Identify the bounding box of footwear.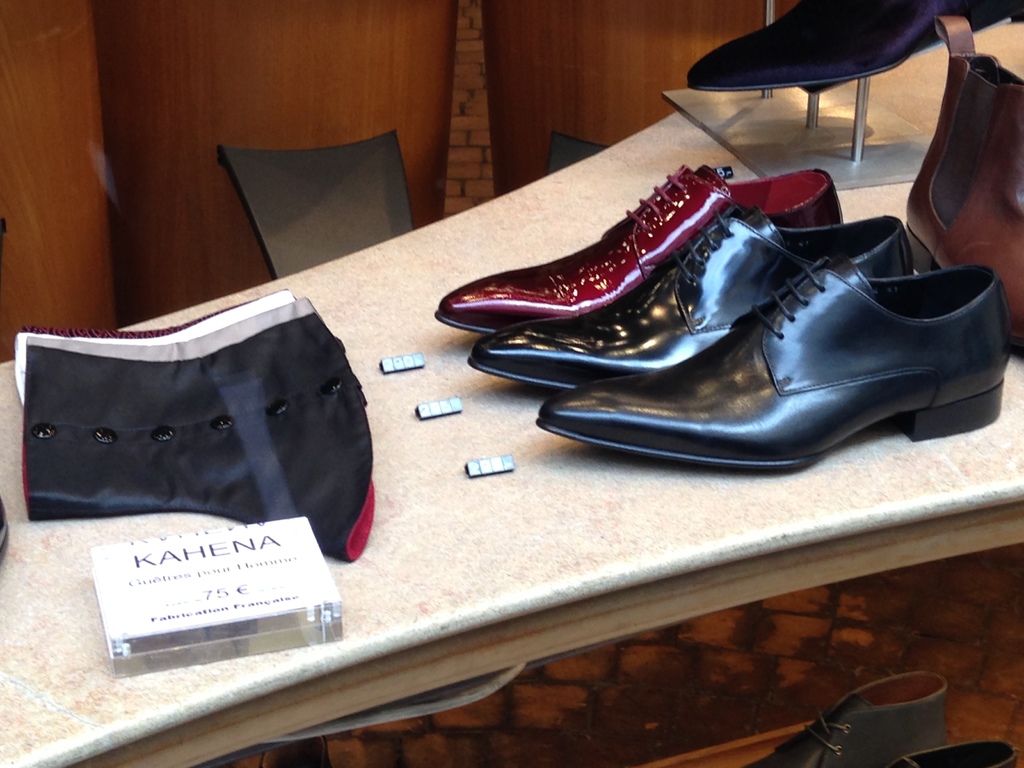
locate(687, 0, 1023, 91).
